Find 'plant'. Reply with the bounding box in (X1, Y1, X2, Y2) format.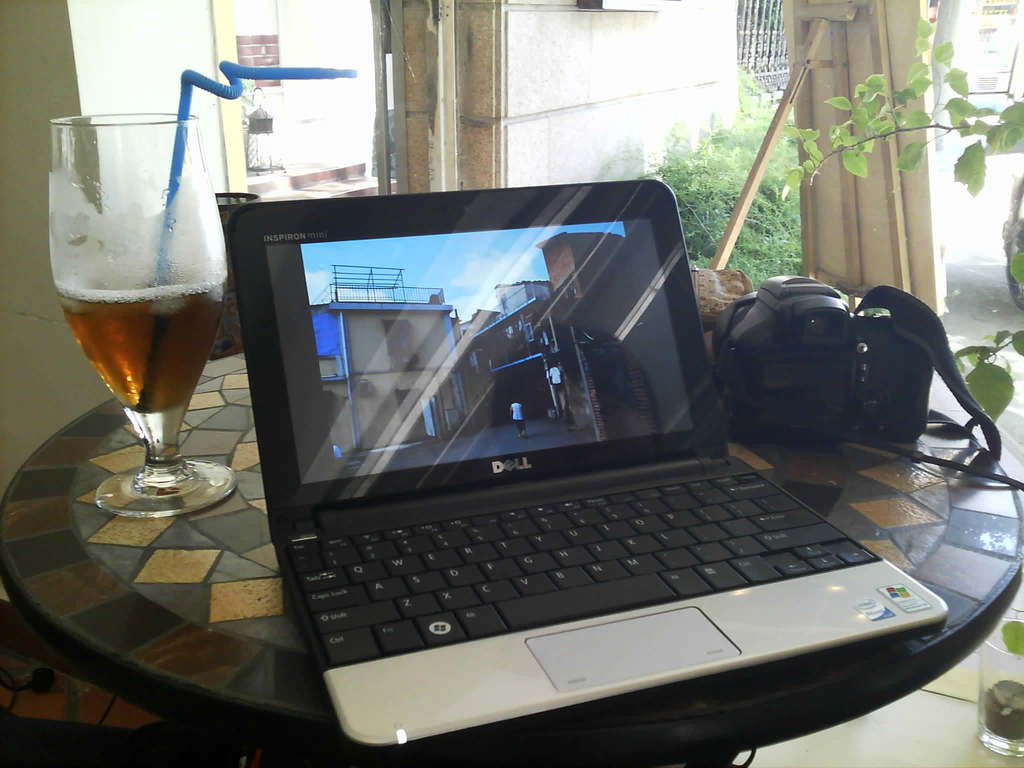
(996, 616, 1023, 653).
